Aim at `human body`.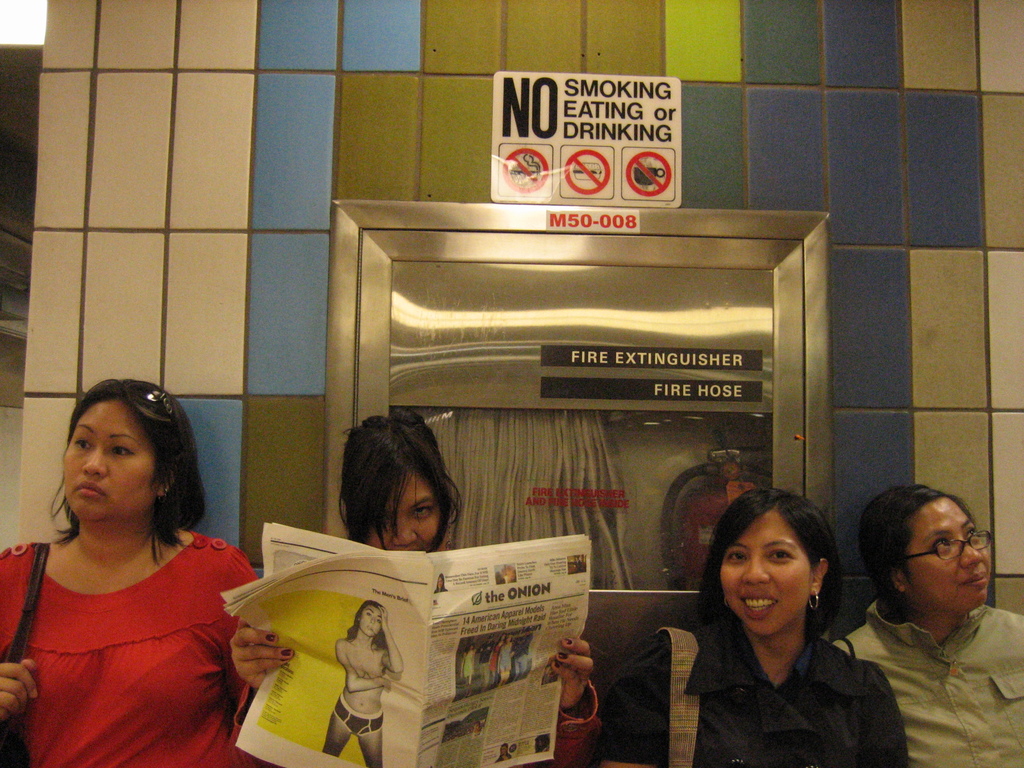
Aimed at (x1=617, y1=486, x2=911, y2=767).
